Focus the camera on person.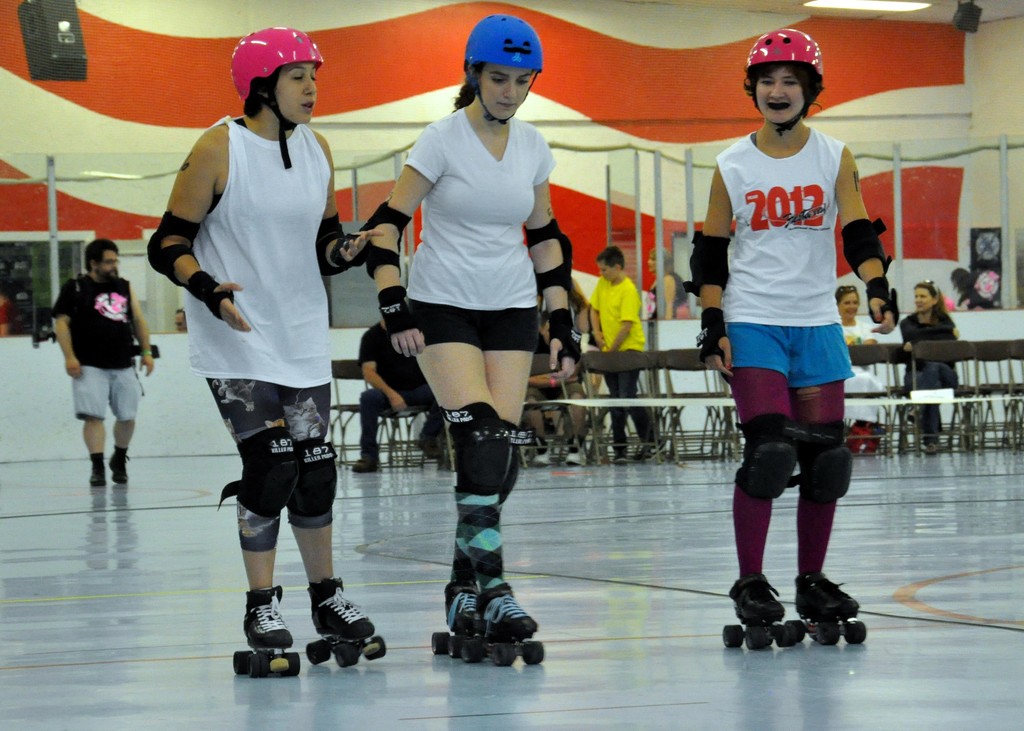
Focus region: detection(900, 280, 961, 448).
